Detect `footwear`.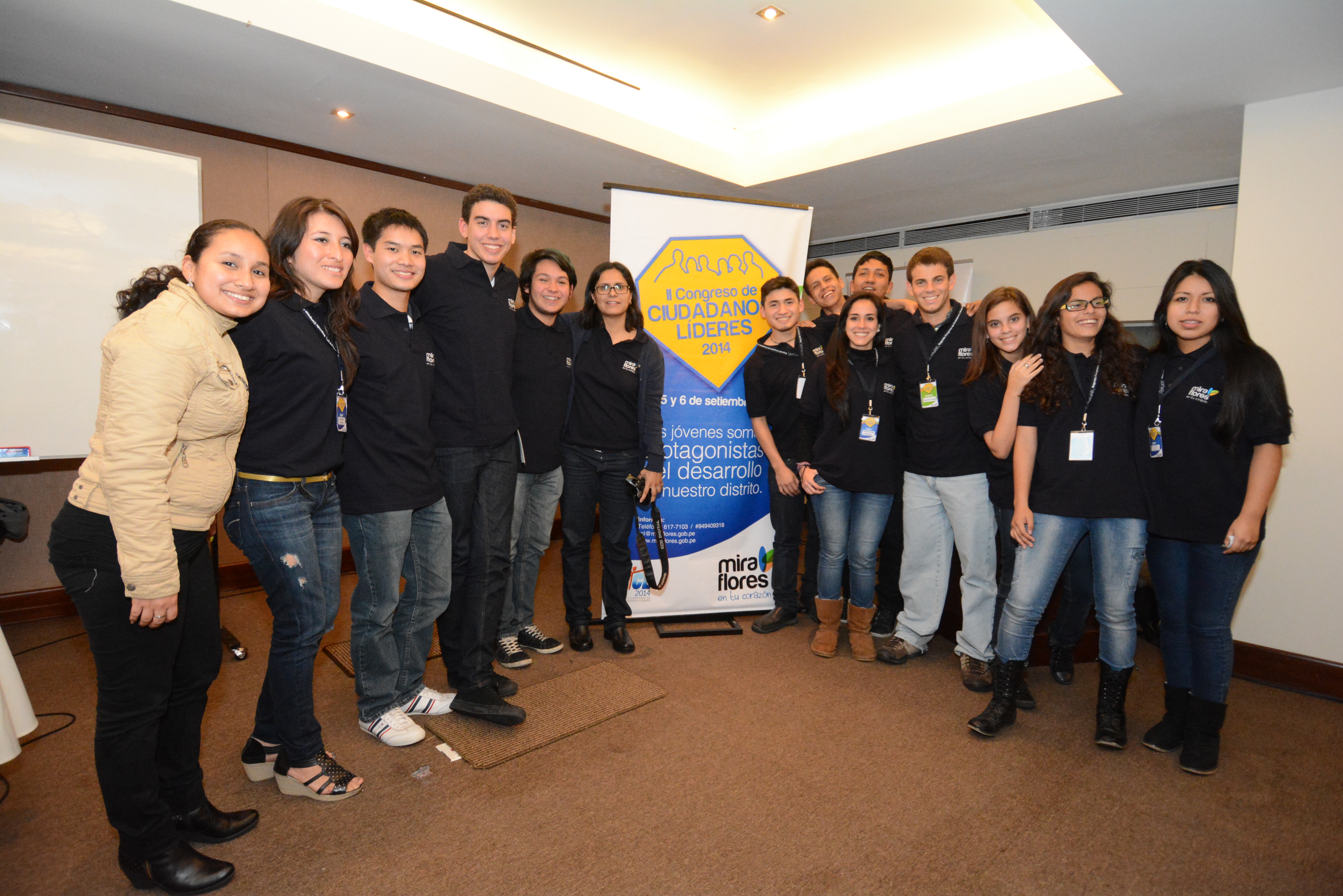
Detected at [left=291, top=195, right=316, bottom=223].
